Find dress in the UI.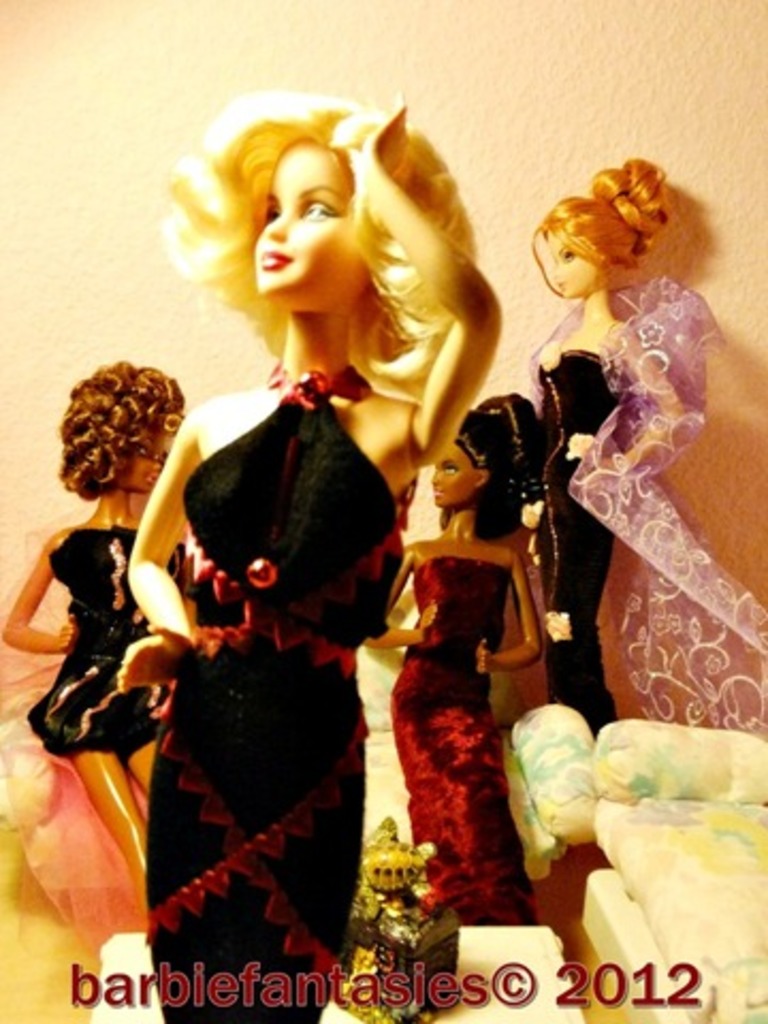
UI element at region(538, 348, 621, 736).
